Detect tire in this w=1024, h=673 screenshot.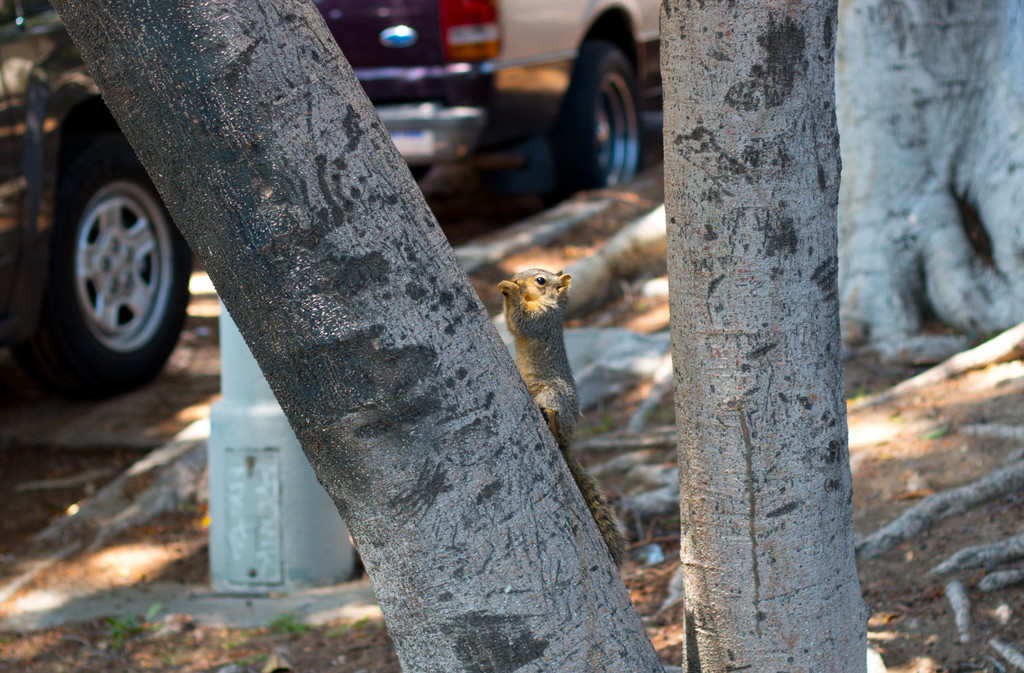
Detection: locate(53, 107, 189, 397).
